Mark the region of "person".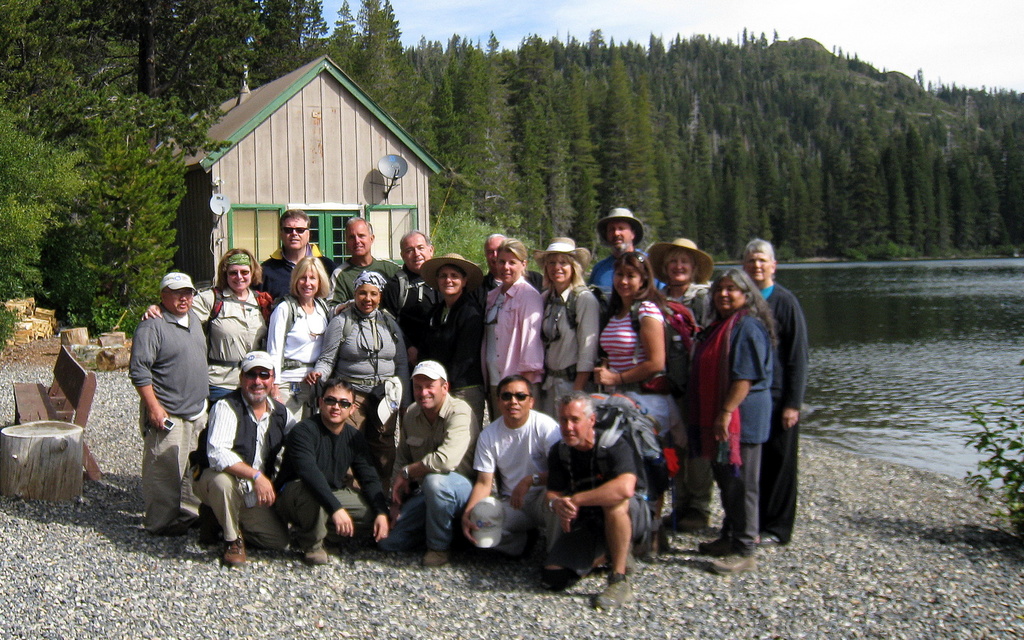
Region: <region>586, 205, 676, 293</region>.
